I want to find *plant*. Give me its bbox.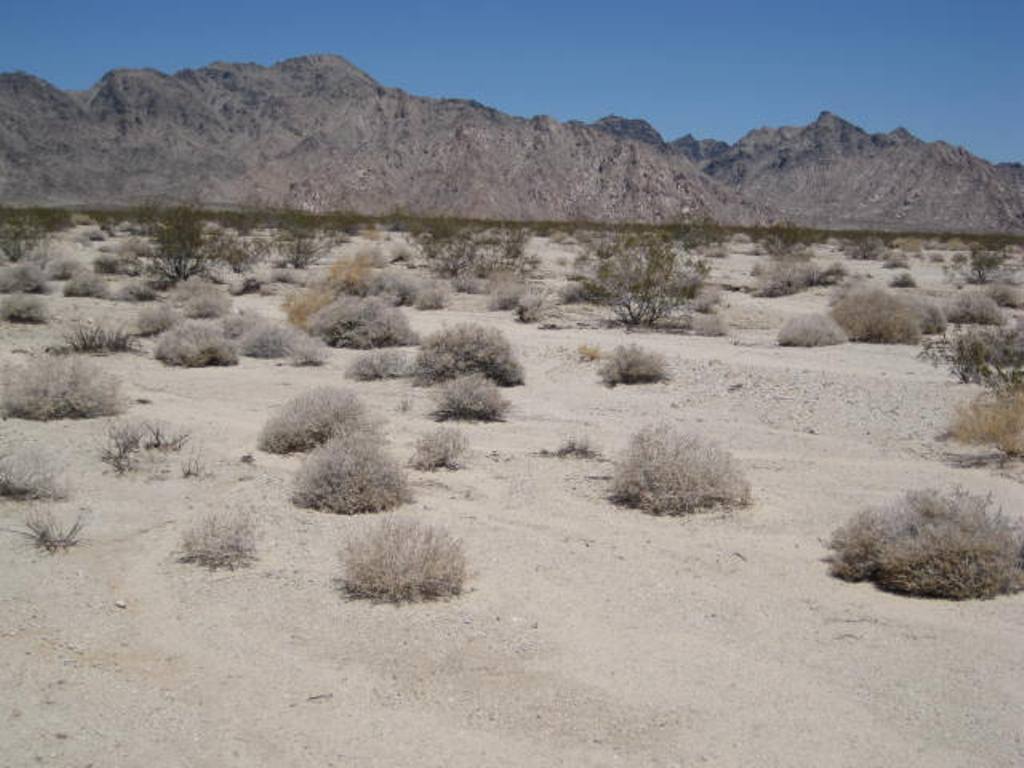
bbox(176, 445, 202, 479).
